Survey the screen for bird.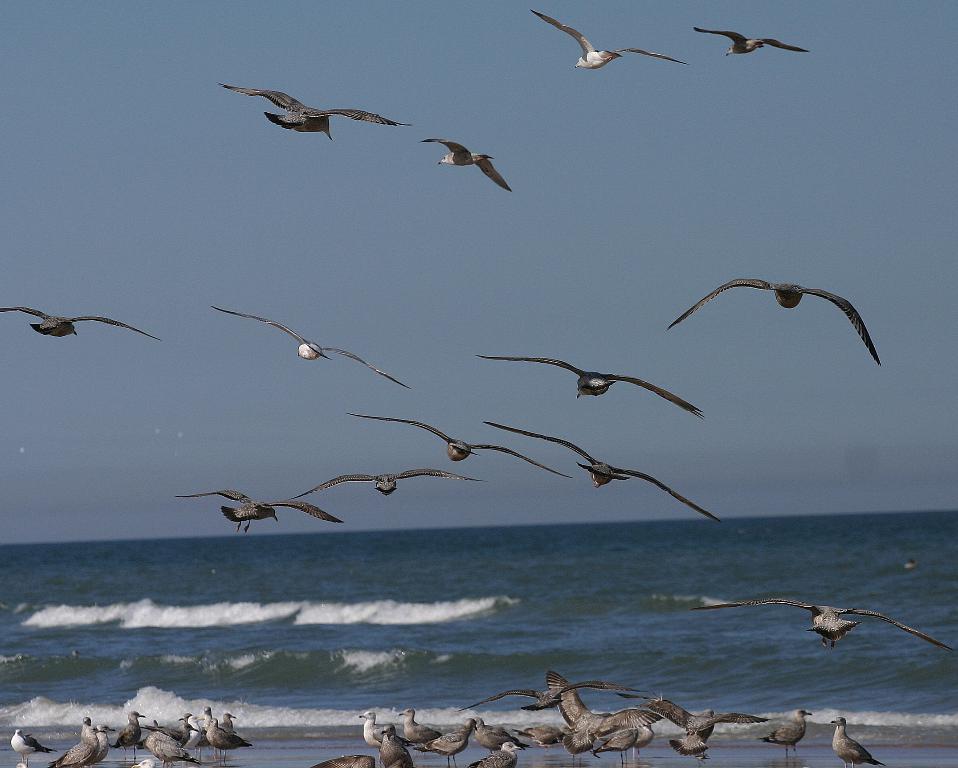
Survey found: (left=666, top=277, right=891, bottom=367).
